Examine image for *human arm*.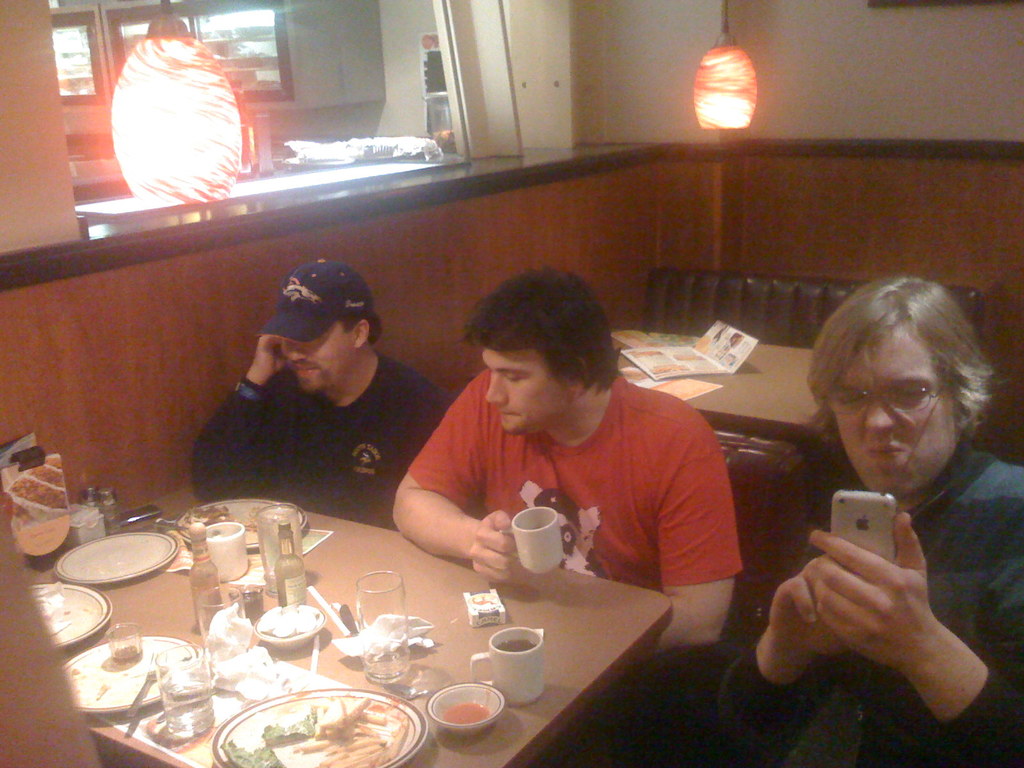
Examination result: crop(383, 408, 506, 595).
